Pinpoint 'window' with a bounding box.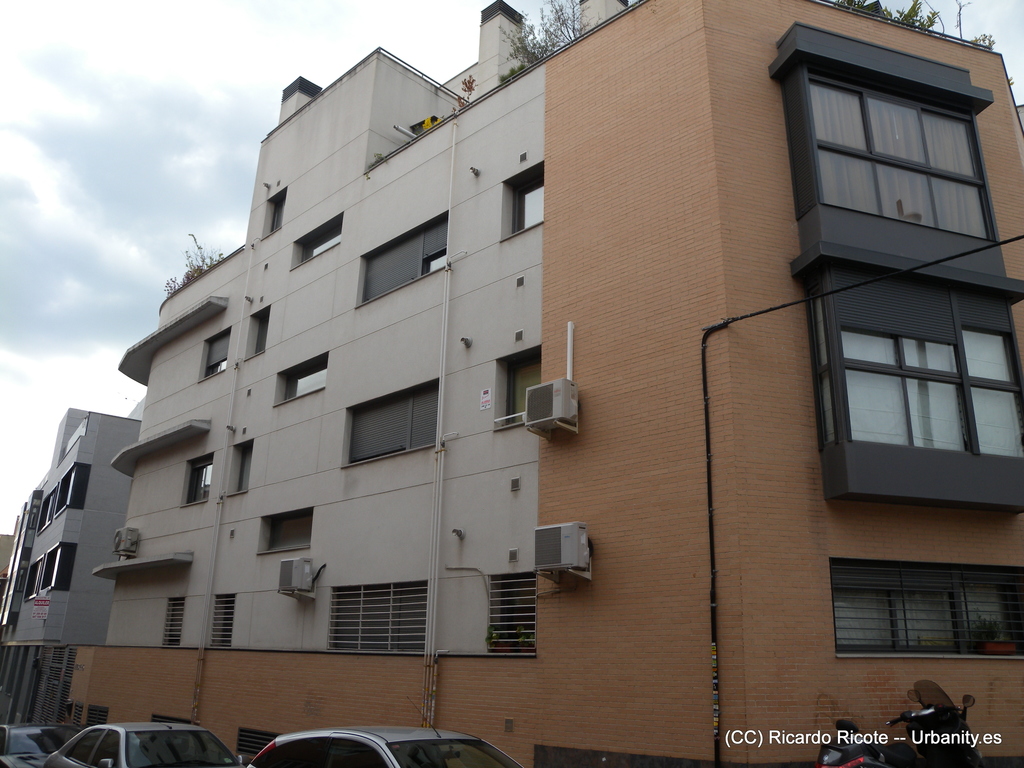
x1=159 y1=596 x2=184 y2=648.
